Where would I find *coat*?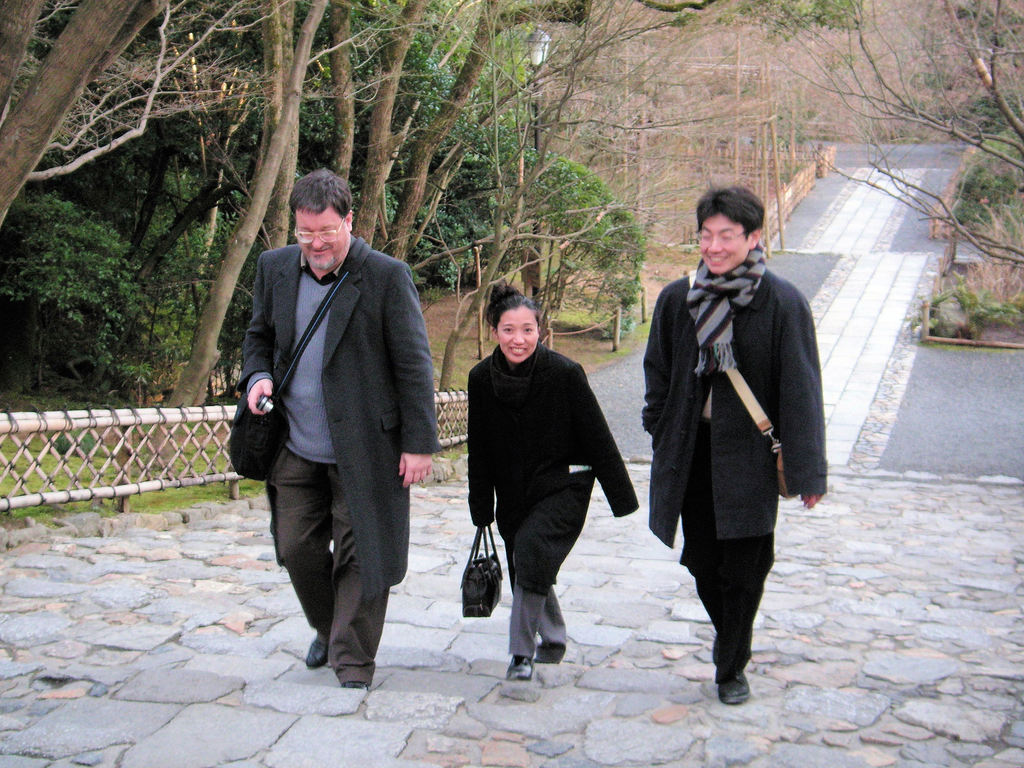
At BBox(643, 255, 830, 552).
